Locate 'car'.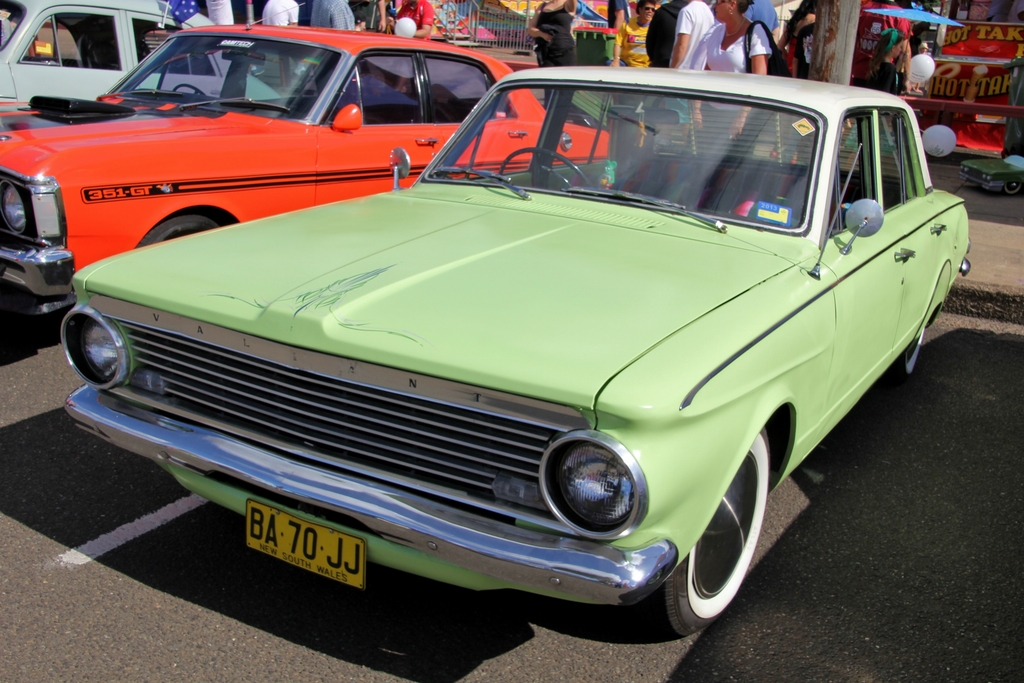
Bounding box: 0:0:614:324.
